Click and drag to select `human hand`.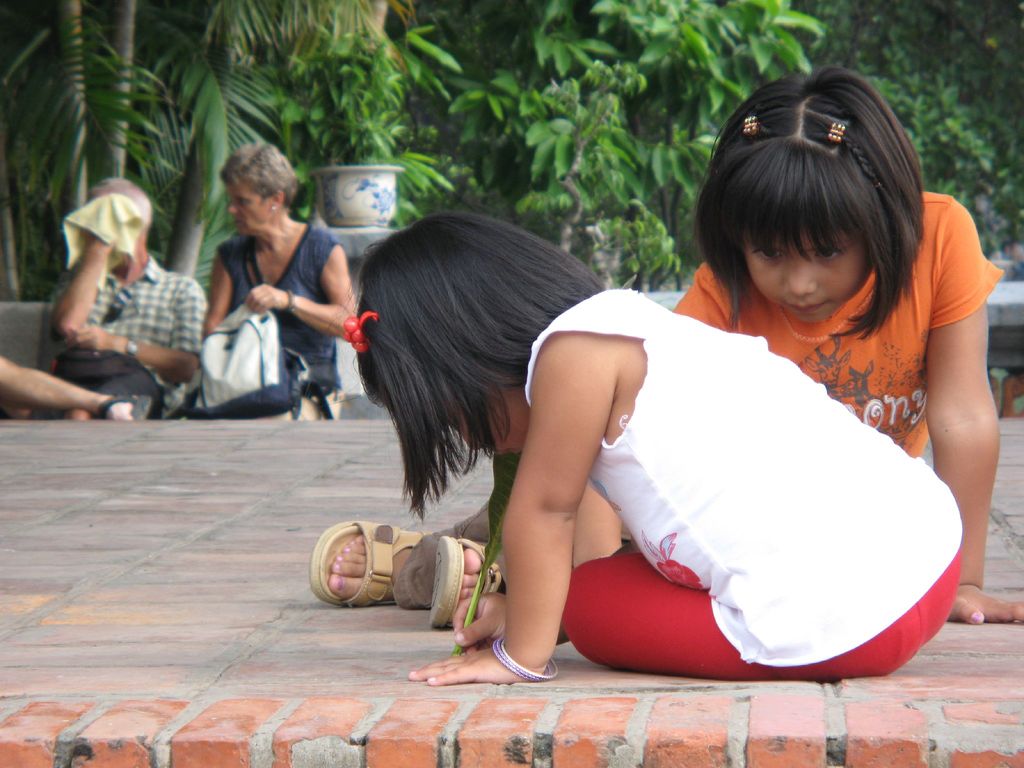
Selection: l=446, t=591, r=508, b=657.
